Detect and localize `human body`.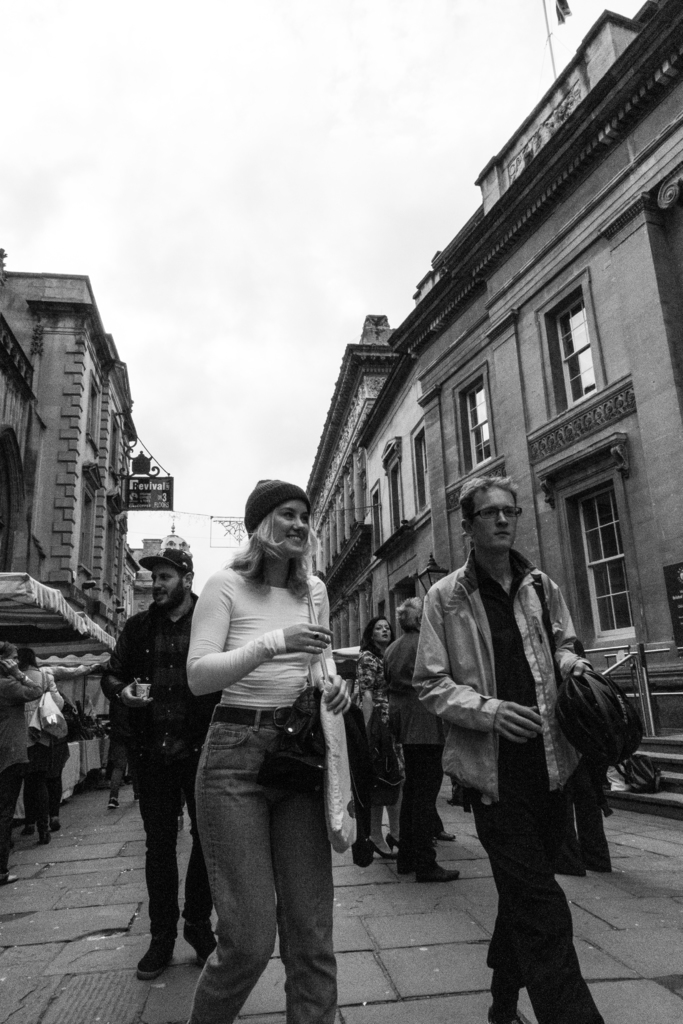
Localized at [left=383, top=639, right=459, bottom=881].
